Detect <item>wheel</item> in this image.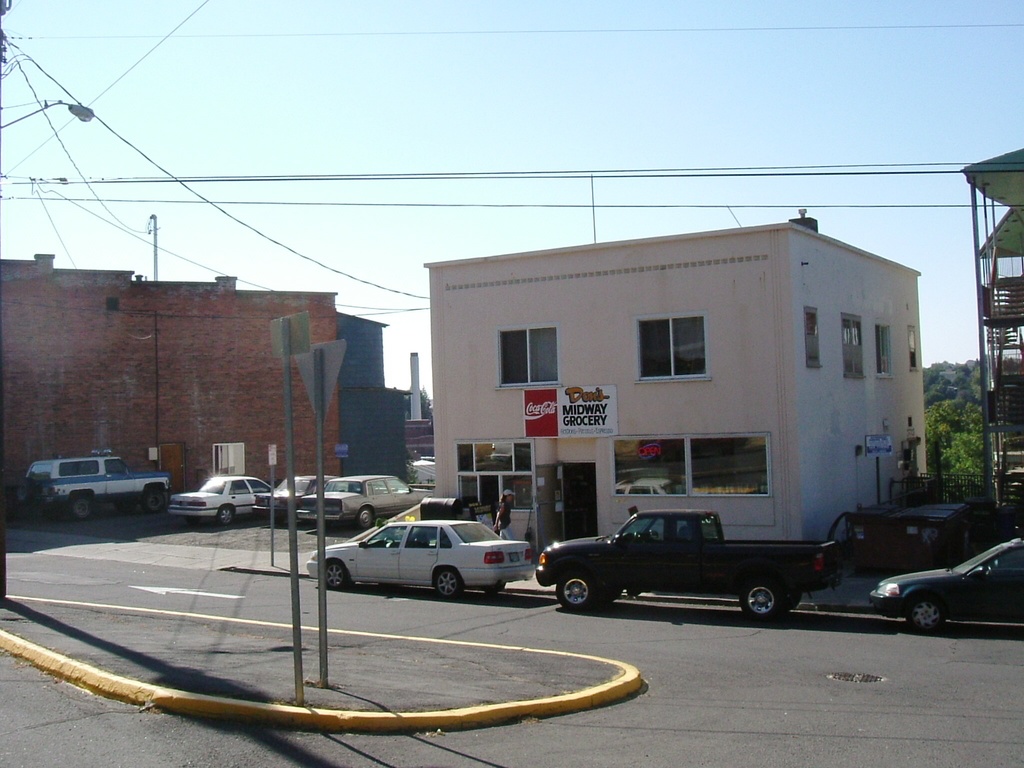
Detection: [71,490,96,520].
